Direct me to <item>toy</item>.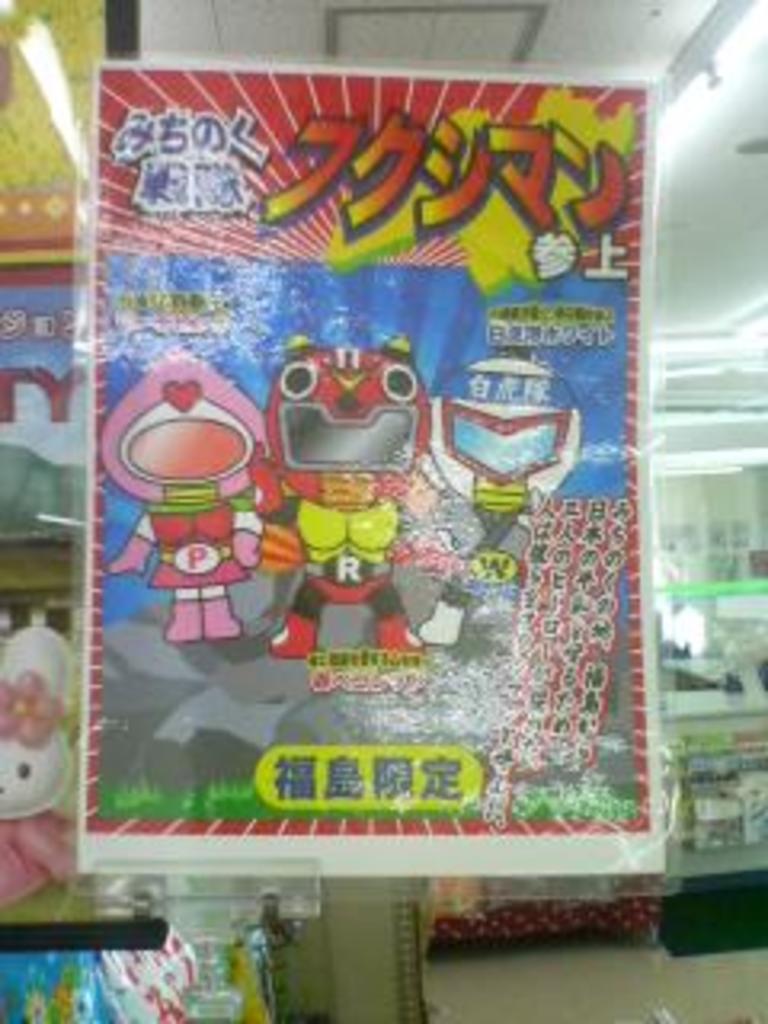
Direction: locate(403, 352, 573, 653).
